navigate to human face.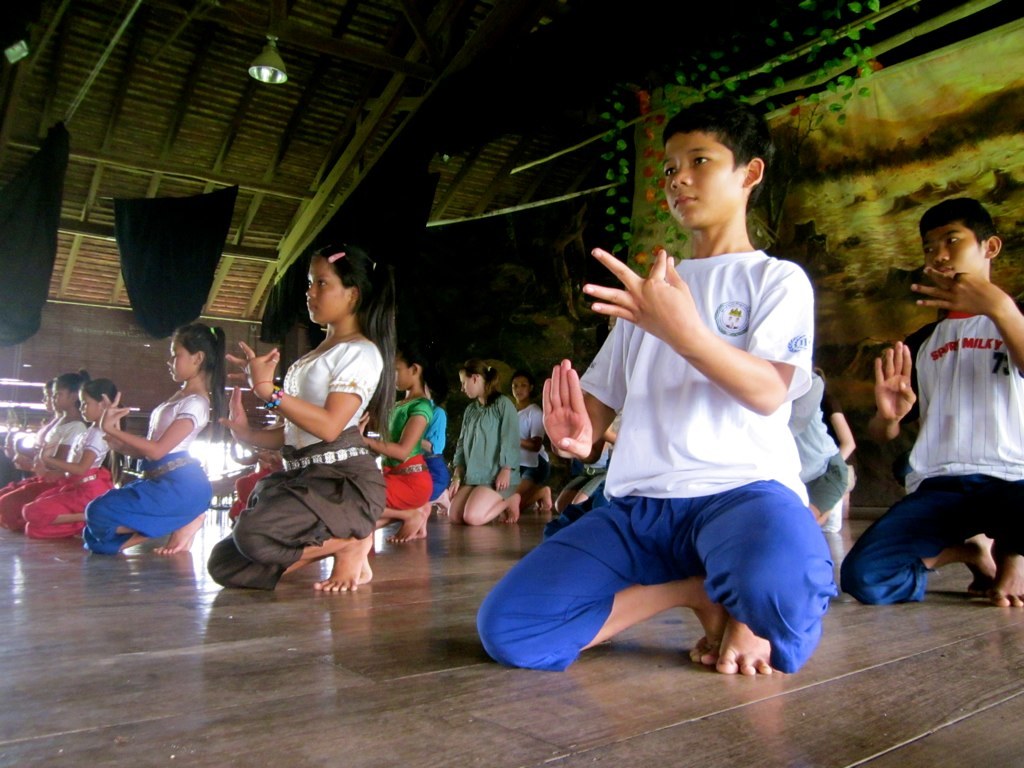
Navigation target: crop(458, 369, 470, 397).
